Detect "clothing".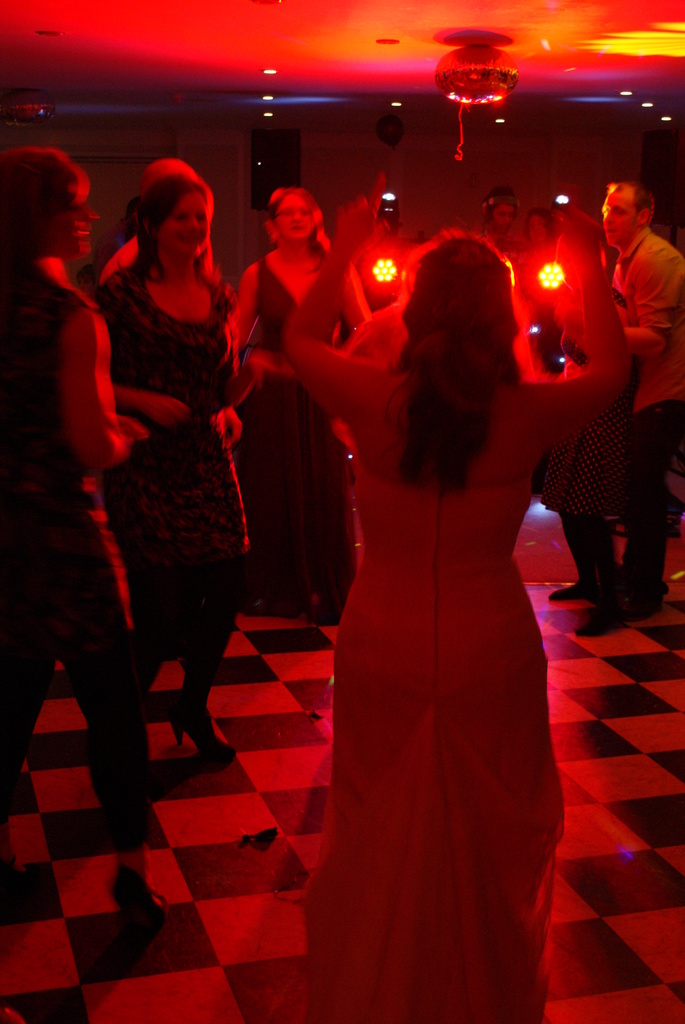
Detected at (x1=94, y1=227, x2=134, y2=283).
